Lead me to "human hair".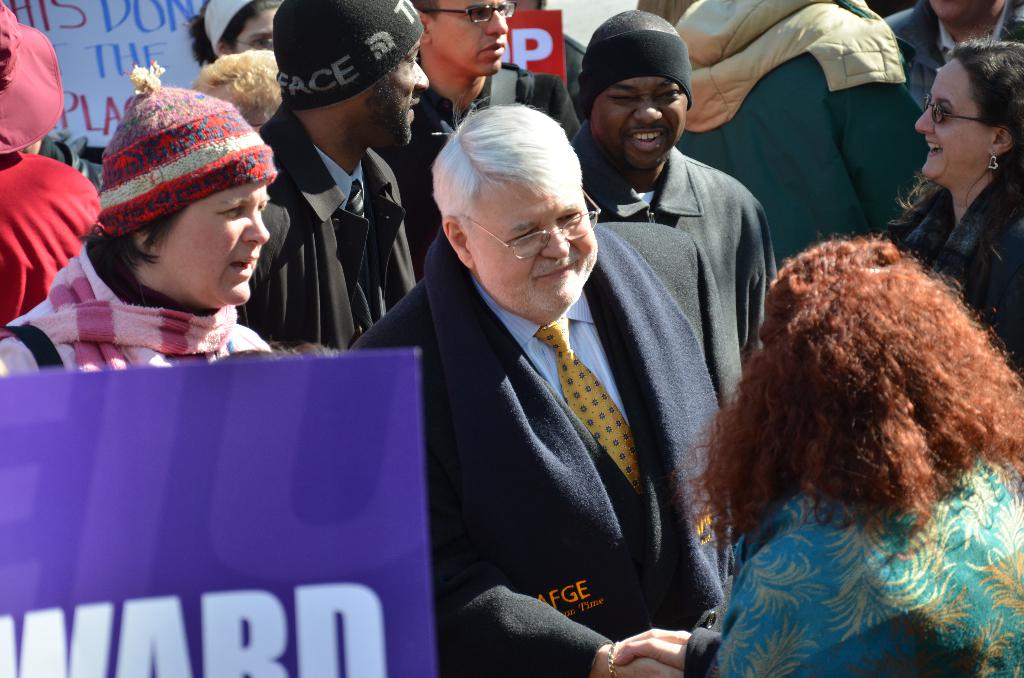
Lead to {"left": 430, "top": 94, "right": 584, "bottom": 222}.
